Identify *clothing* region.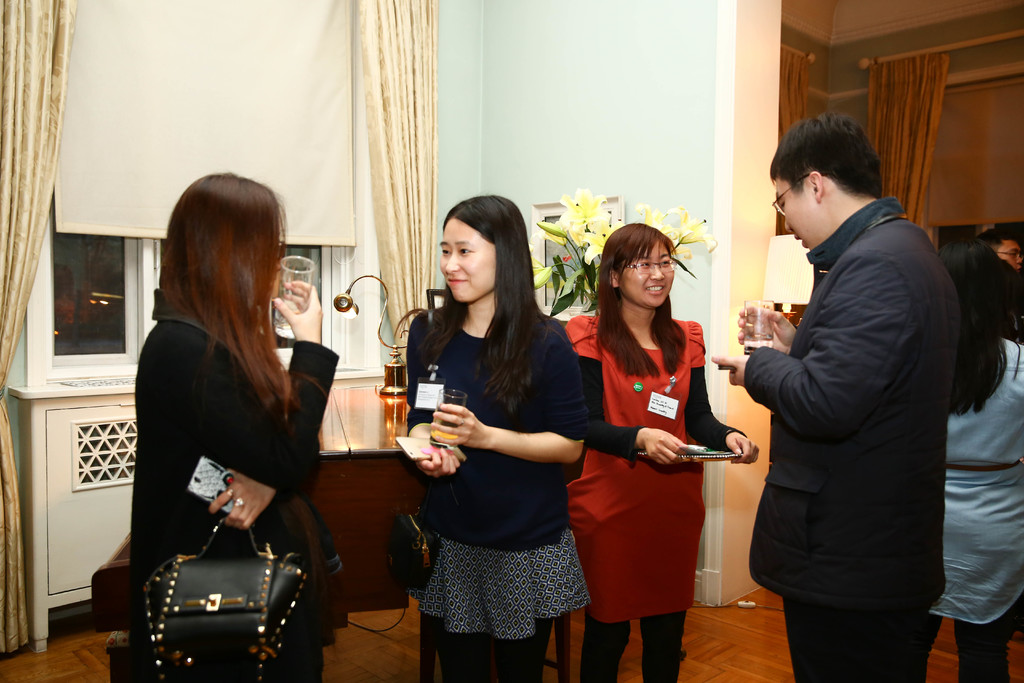
Region: BBox(934, 330, 1023, 682).
